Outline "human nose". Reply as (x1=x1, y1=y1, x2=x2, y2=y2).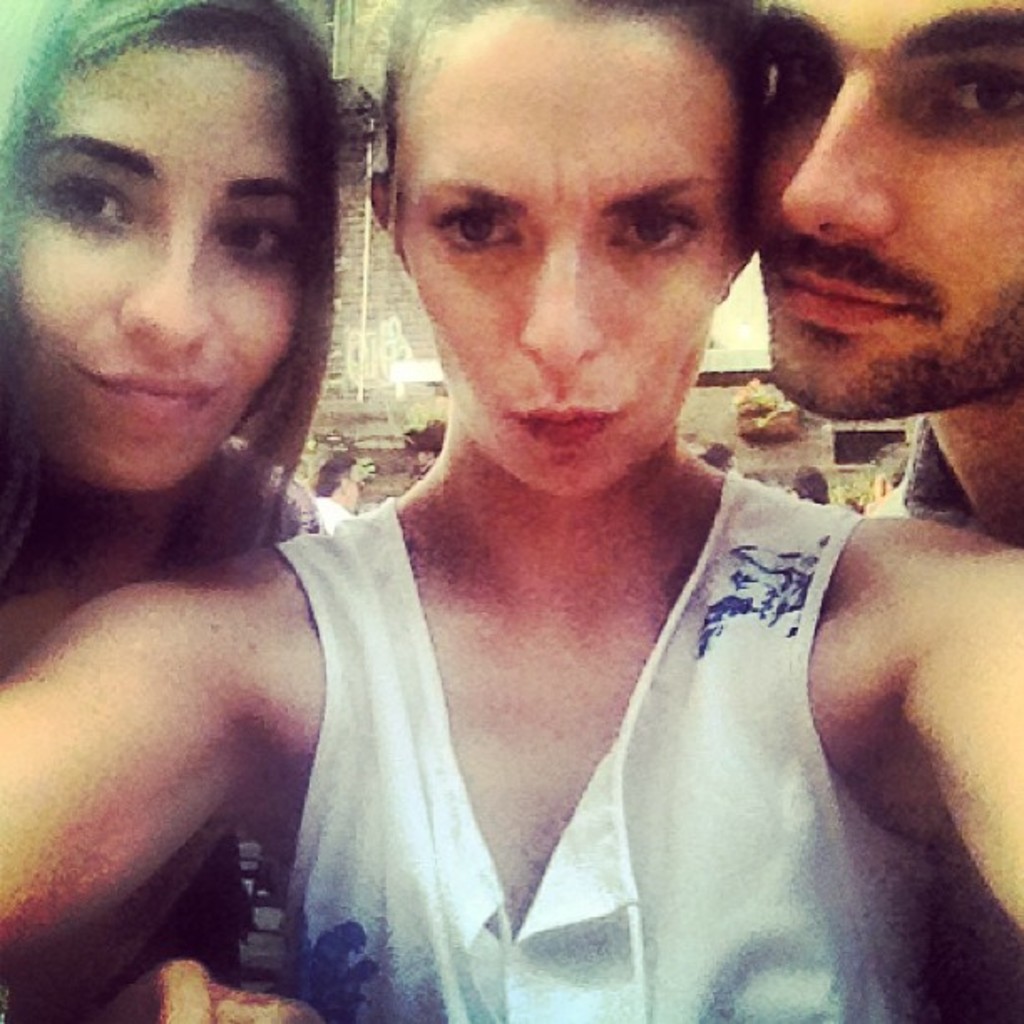
(x1=117, y1=219, x2=218, y2=360).
